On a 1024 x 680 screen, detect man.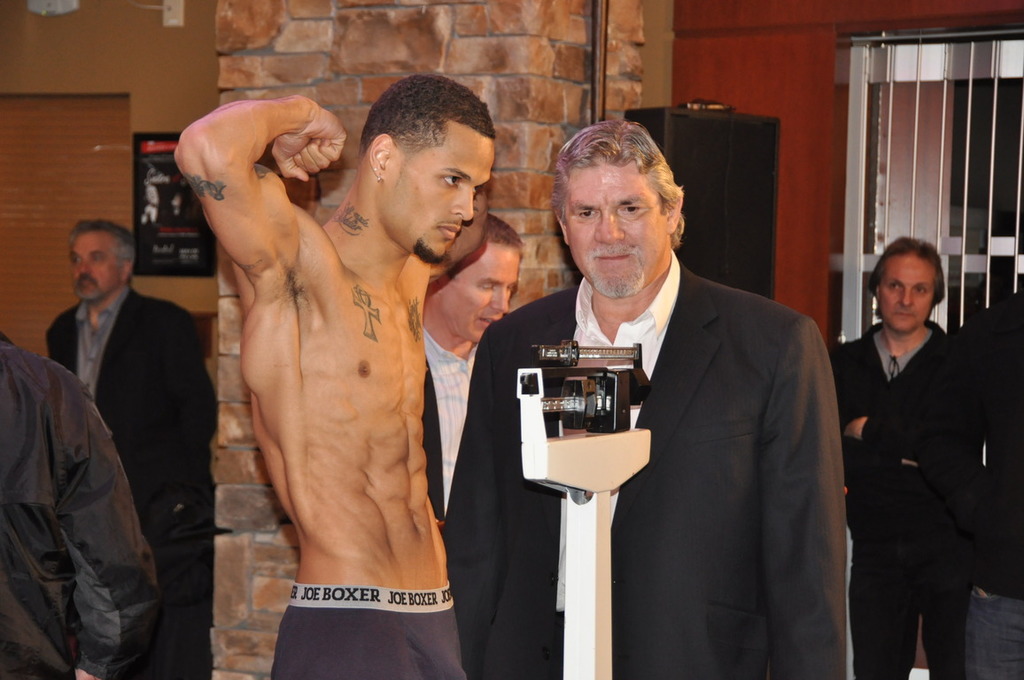
{"left": 43, "top": 215, "right": 221, "bottom": 677}.
